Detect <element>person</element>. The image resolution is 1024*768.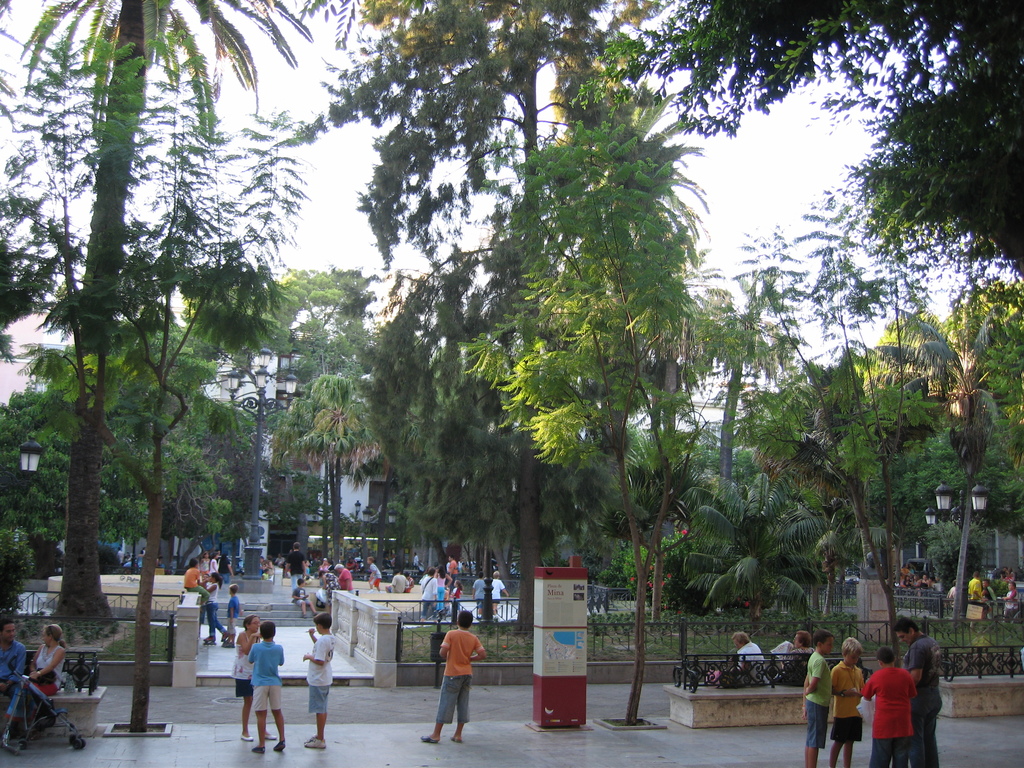
[left=776, top=636, right=810, bottom=678].
